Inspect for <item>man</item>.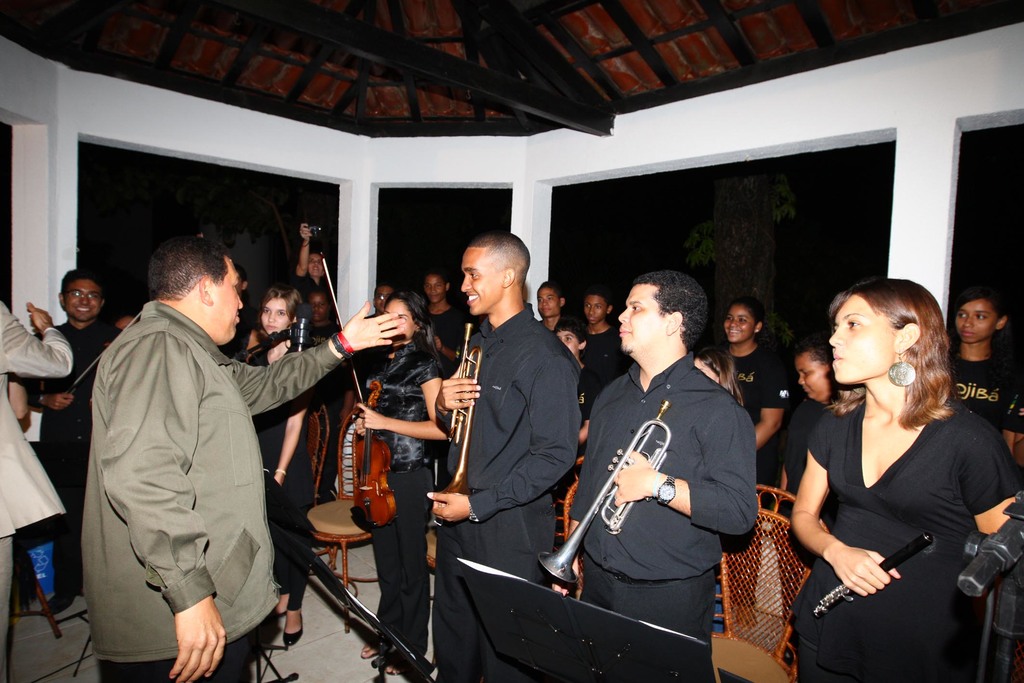
Inspection: locate(535, 278, 564, 339).
